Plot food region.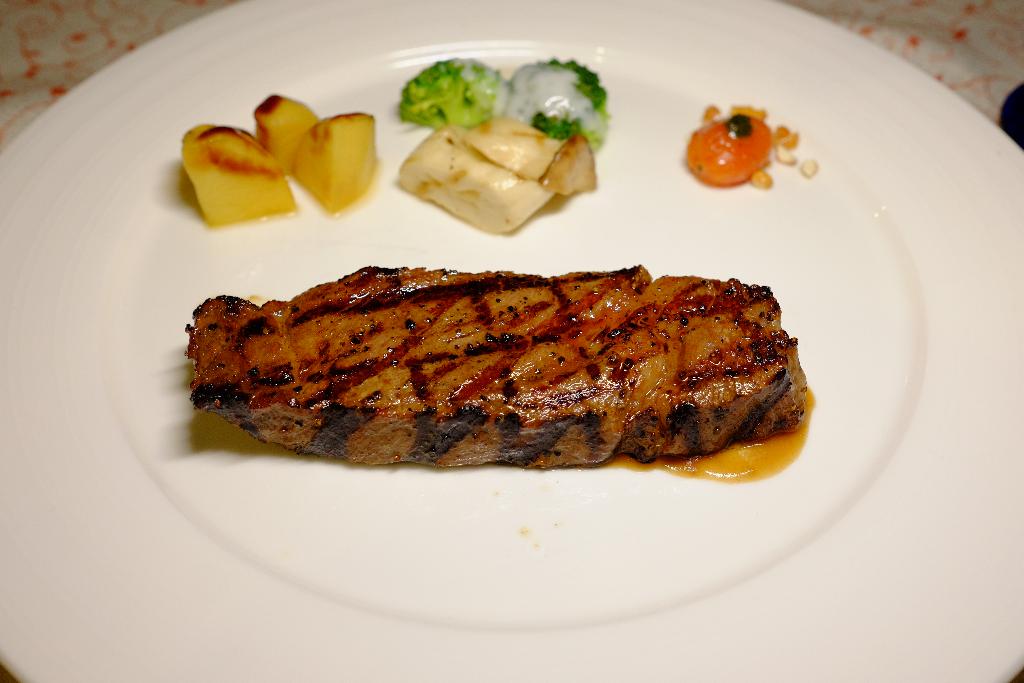
Plotted at <bbox>467, 120, 553, 156</bbox>.
